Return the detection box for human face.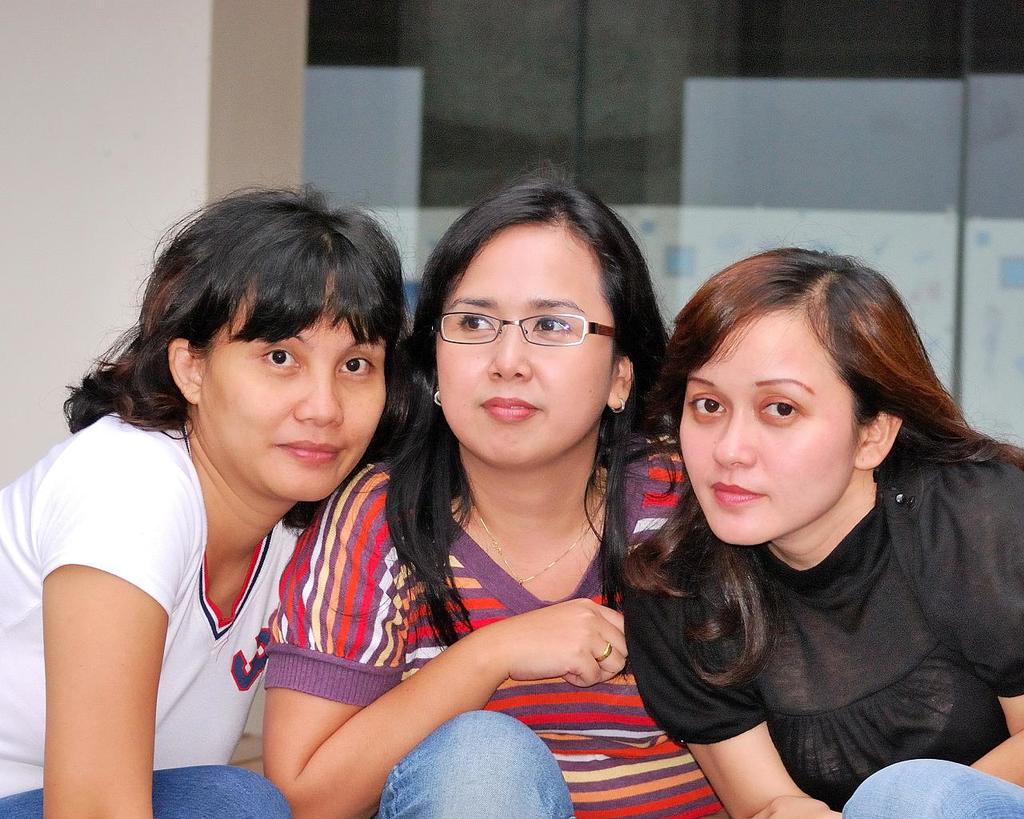
[left=678, top=311, right=854, bottom=545].
